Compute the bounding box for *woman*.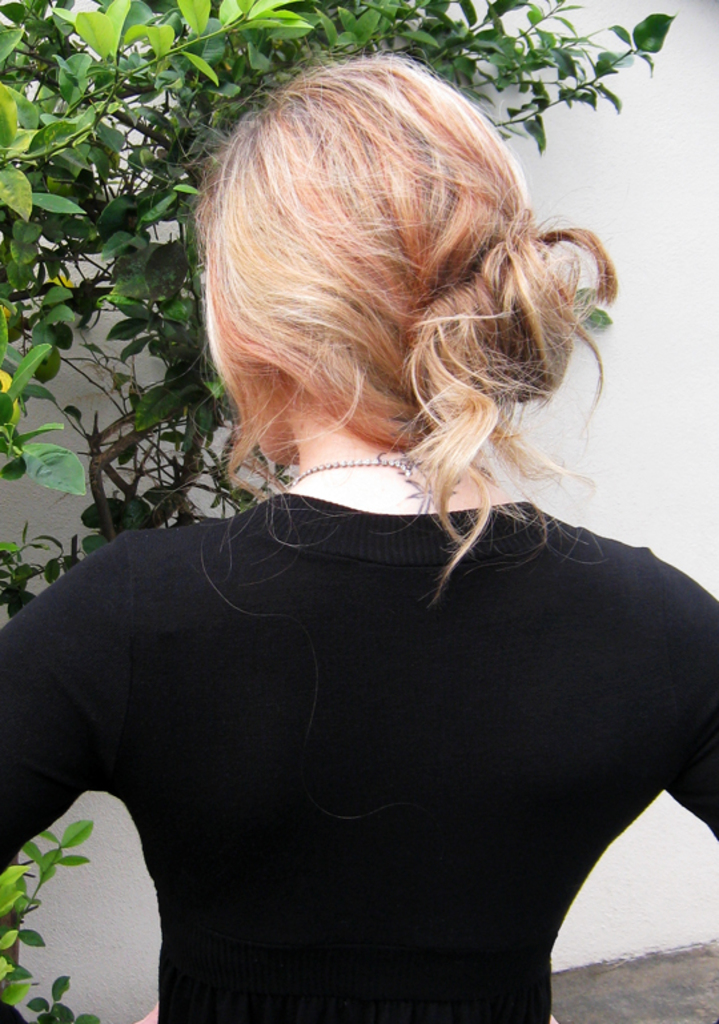
left=0, top=51, right=718, bottom=1023.
